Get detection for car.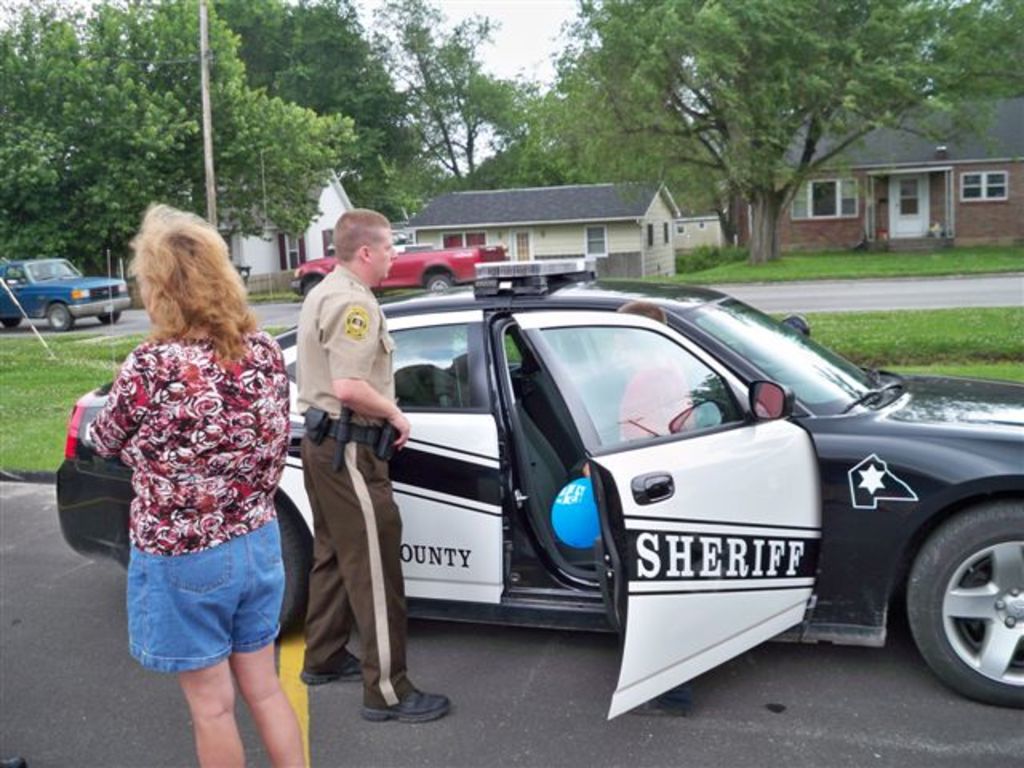
Detection: [6,253,109,326].
